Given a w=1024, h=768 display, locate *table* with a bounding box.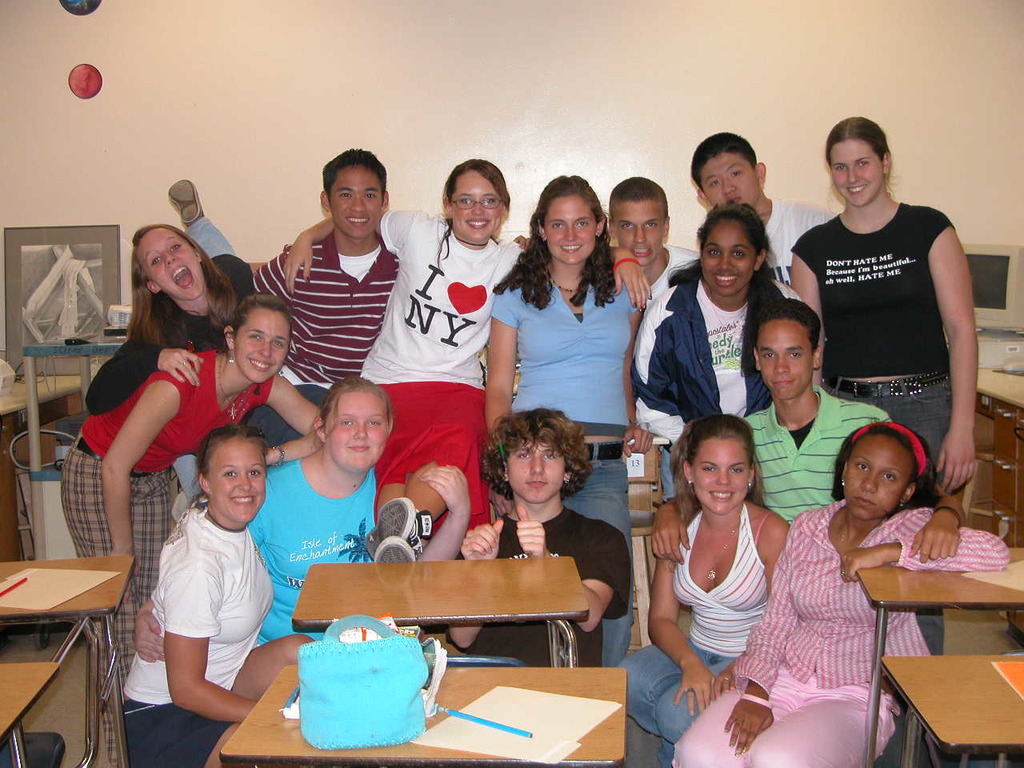
Located: [220, 663, 627, 766].
